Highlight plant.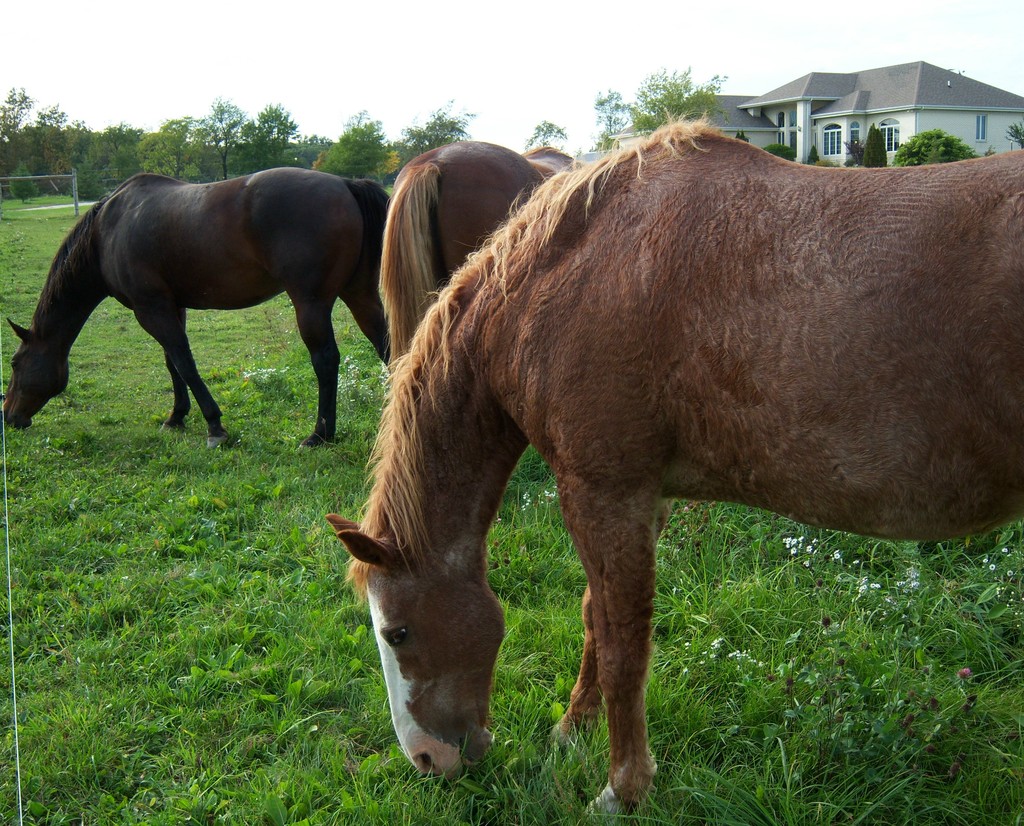
Highlighted region: x1=833, y1=129, x2=866, y2=174.
